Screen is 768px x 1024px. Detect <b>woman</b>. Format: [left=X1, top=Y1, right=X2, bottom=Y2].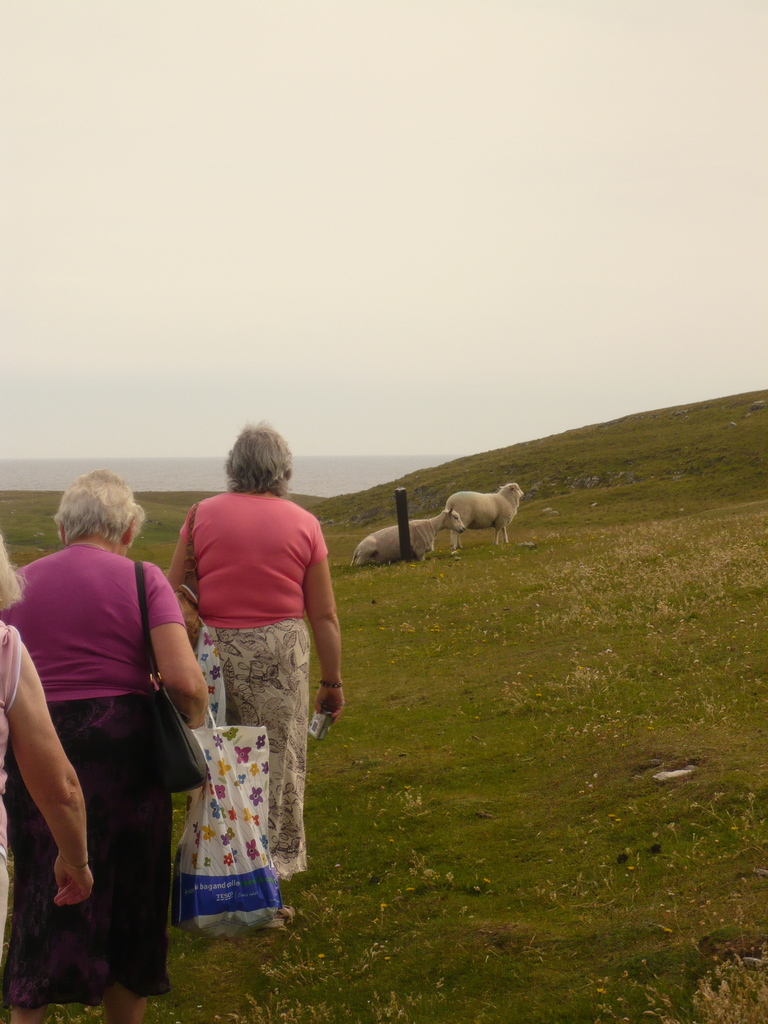
[left=162, top=428, right=335, bottom=936].
